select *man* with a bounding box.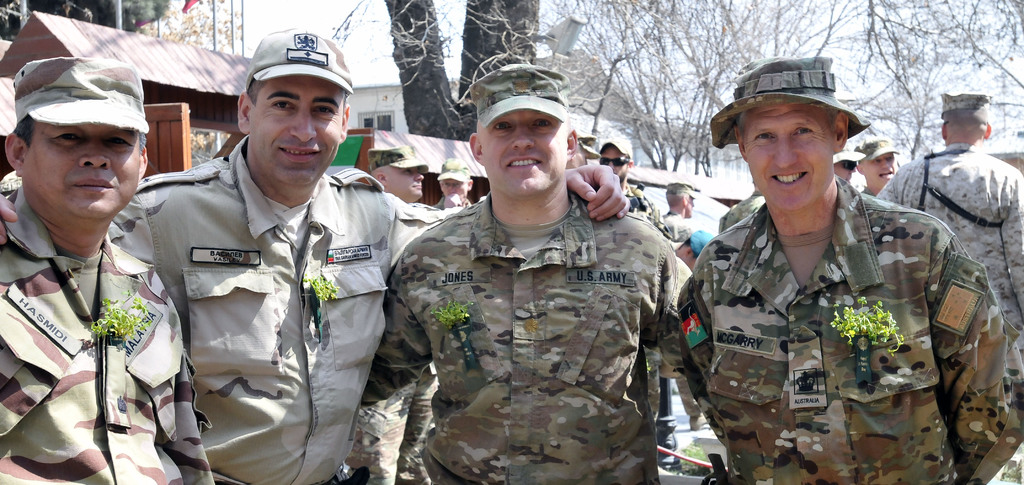
[669, 175, 715, 265].
